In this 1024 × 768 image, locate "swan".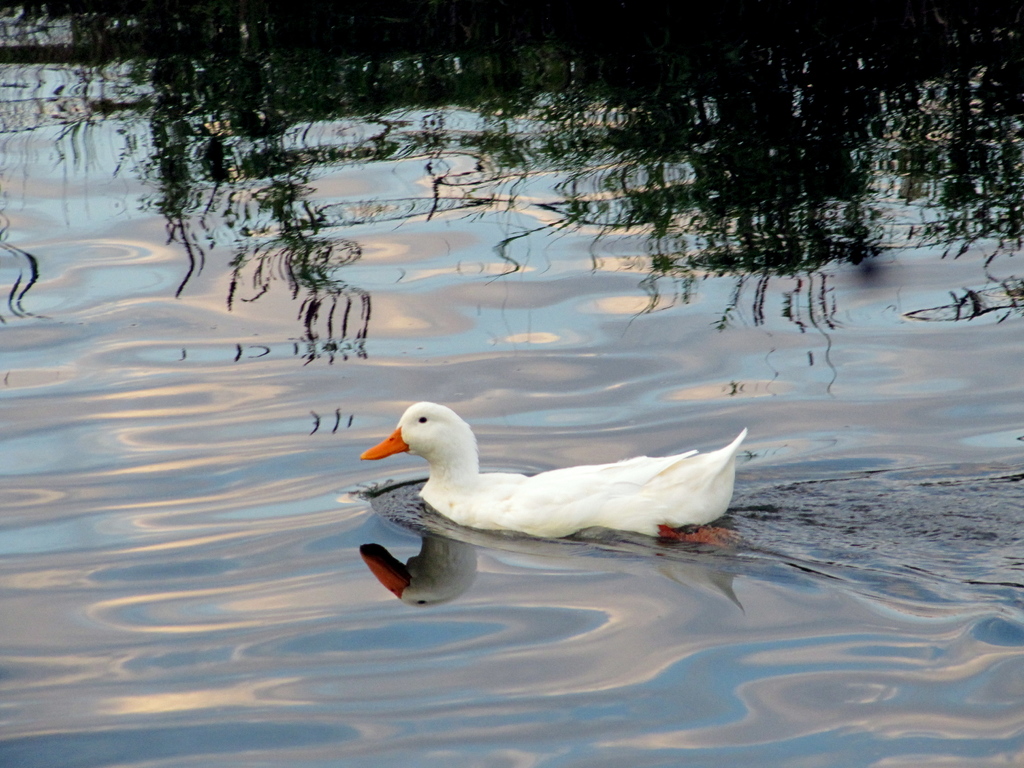
Bounding box: {"left": 378, "top": 398, "right": 778, "bottom": 557}.
